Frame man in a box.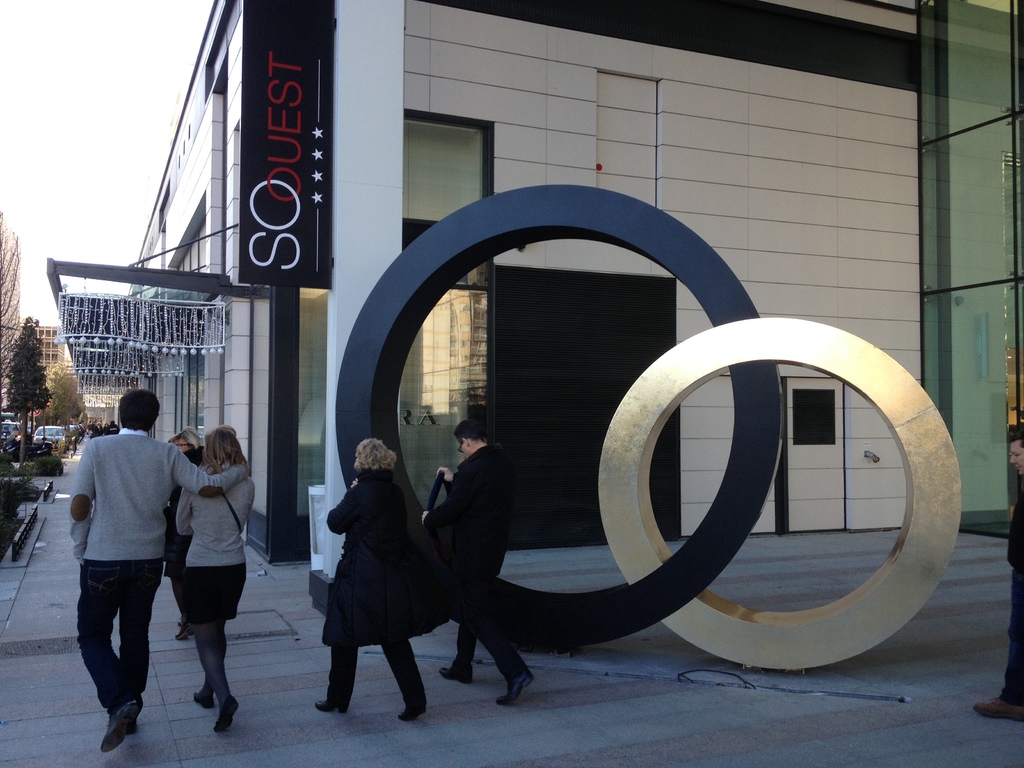
bbox=(419, 417, 536, 708).
